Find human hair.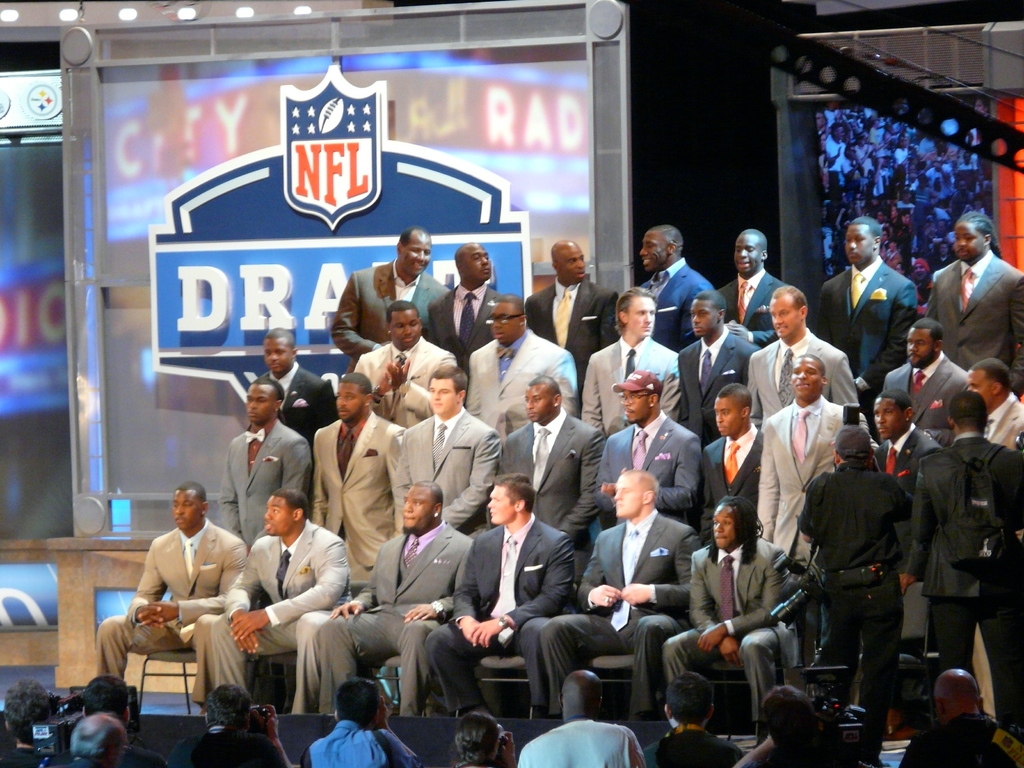
Rect(771, 283, 809, 314).
